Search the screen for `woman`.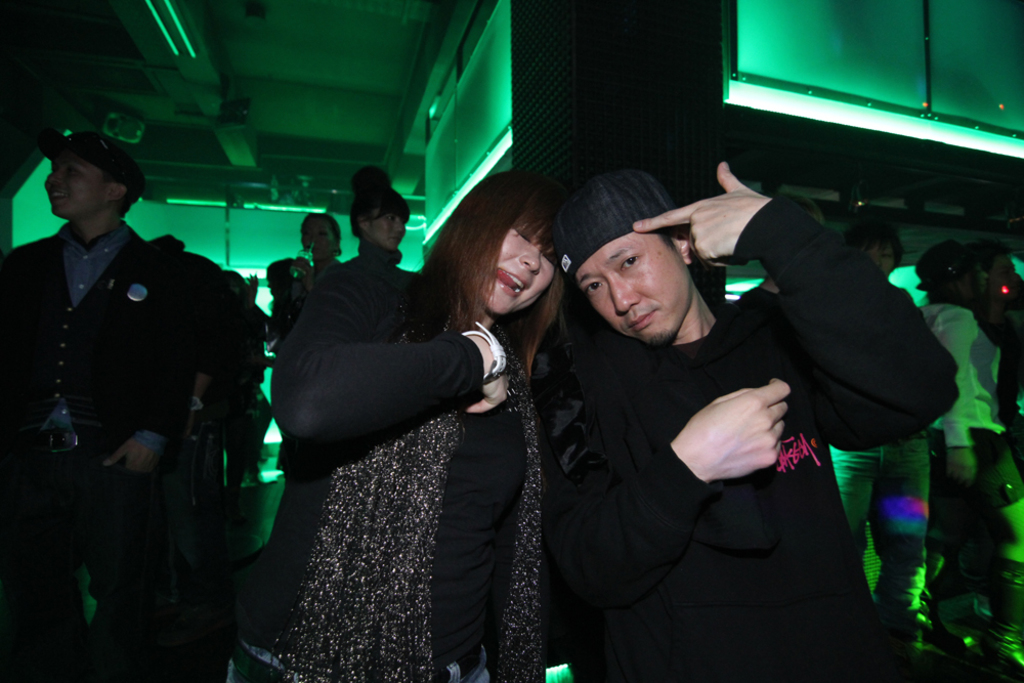
Found at [x1=919, y1=241, x2=1023, y2=680].
